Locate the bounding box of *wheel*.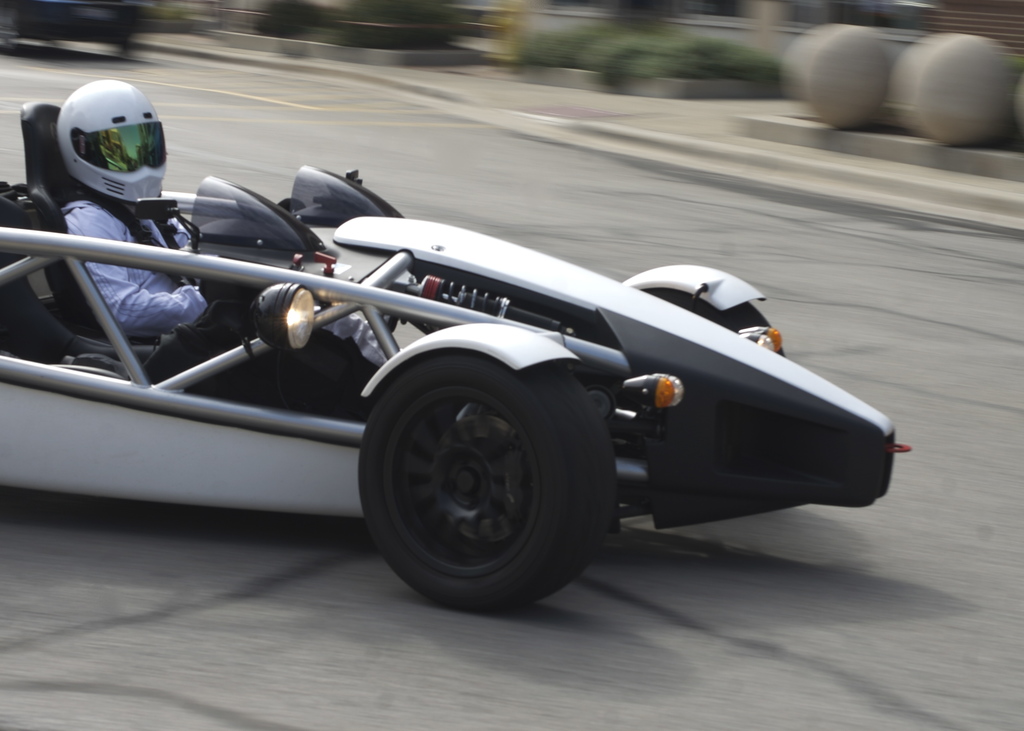
Bounding box: 357:360:589:597.
